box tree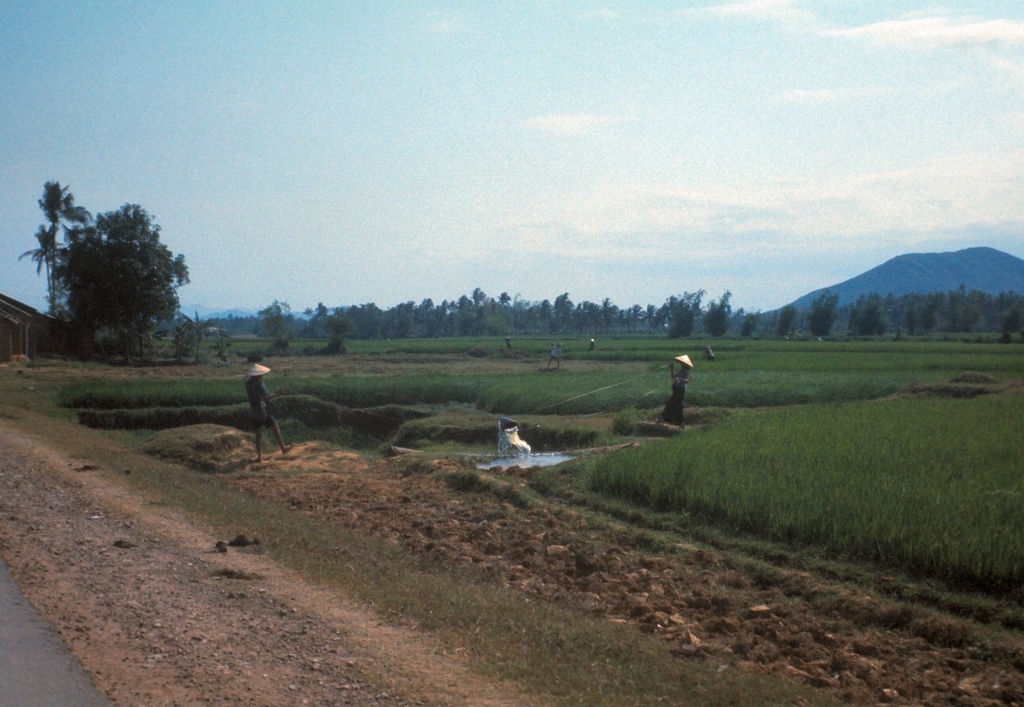
20 175 86 320
